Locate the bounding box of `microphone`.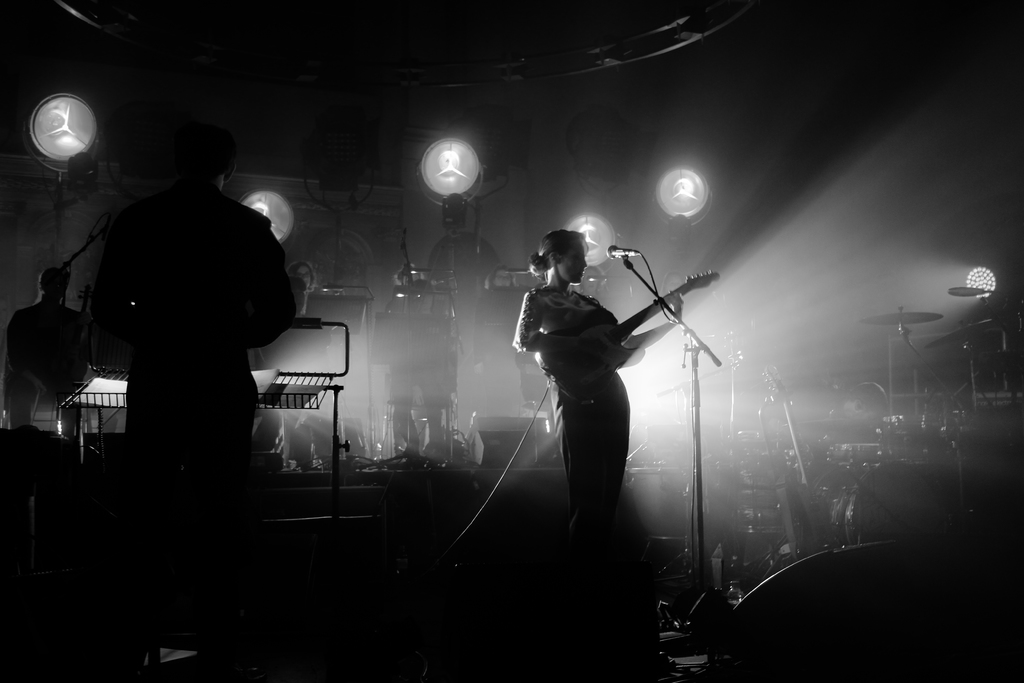
Bounding box: [950, 283, 989, 295].
